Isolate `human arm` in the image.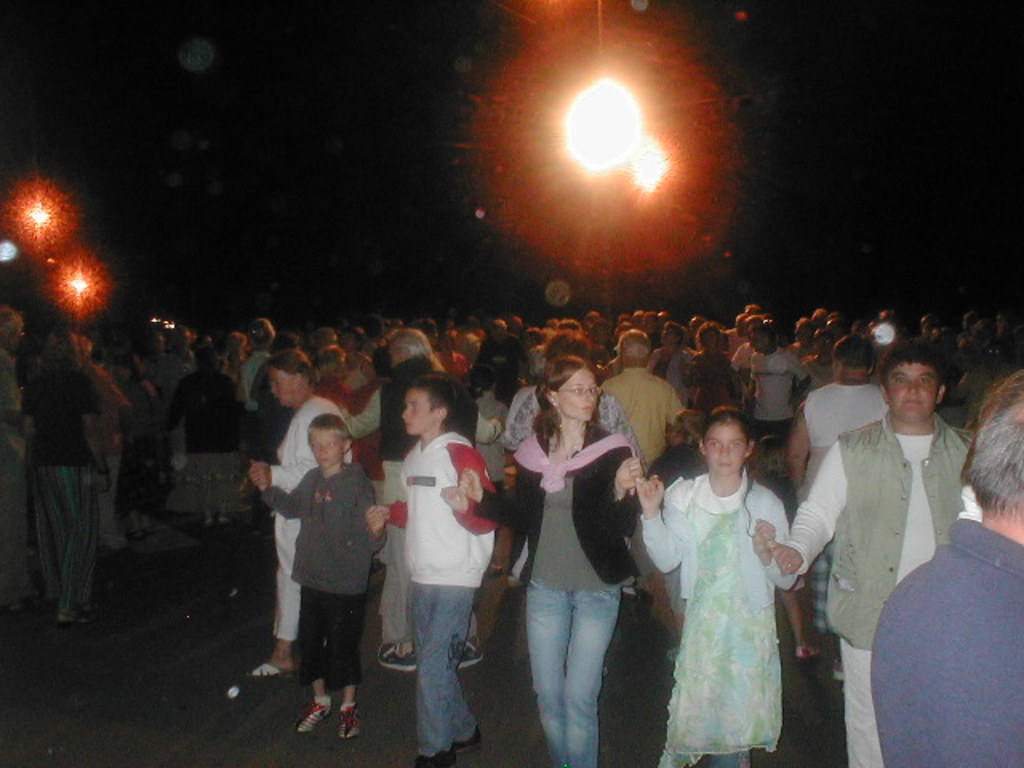
Isolated region: x1=442 y1=448 x2=501 y2=533.
